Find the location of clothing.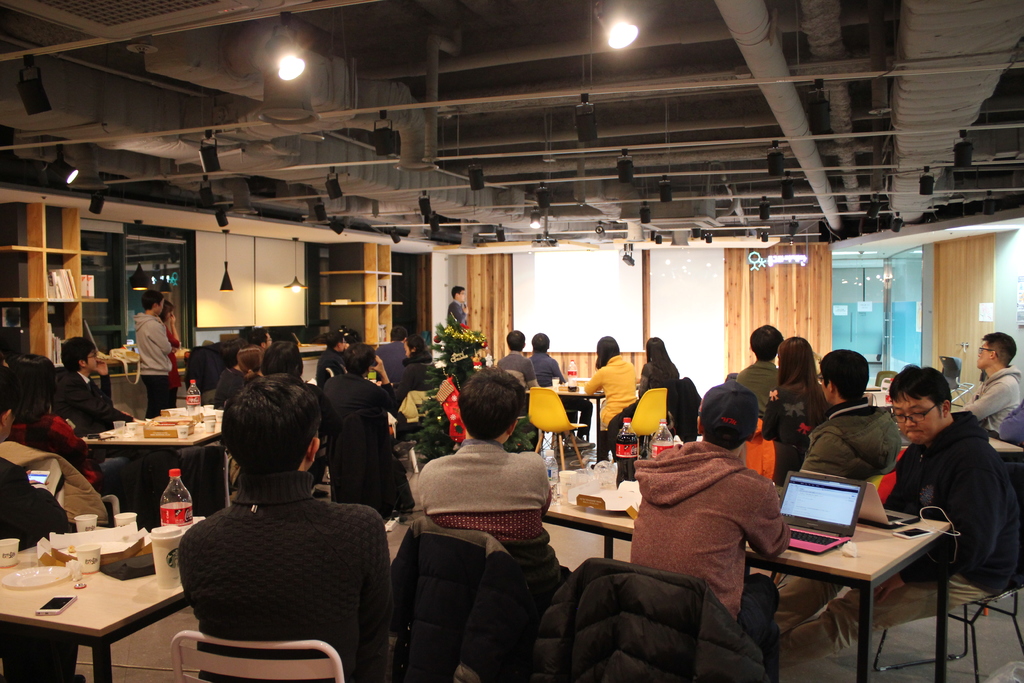
Location: BBox(796, 398, 914, 460).
